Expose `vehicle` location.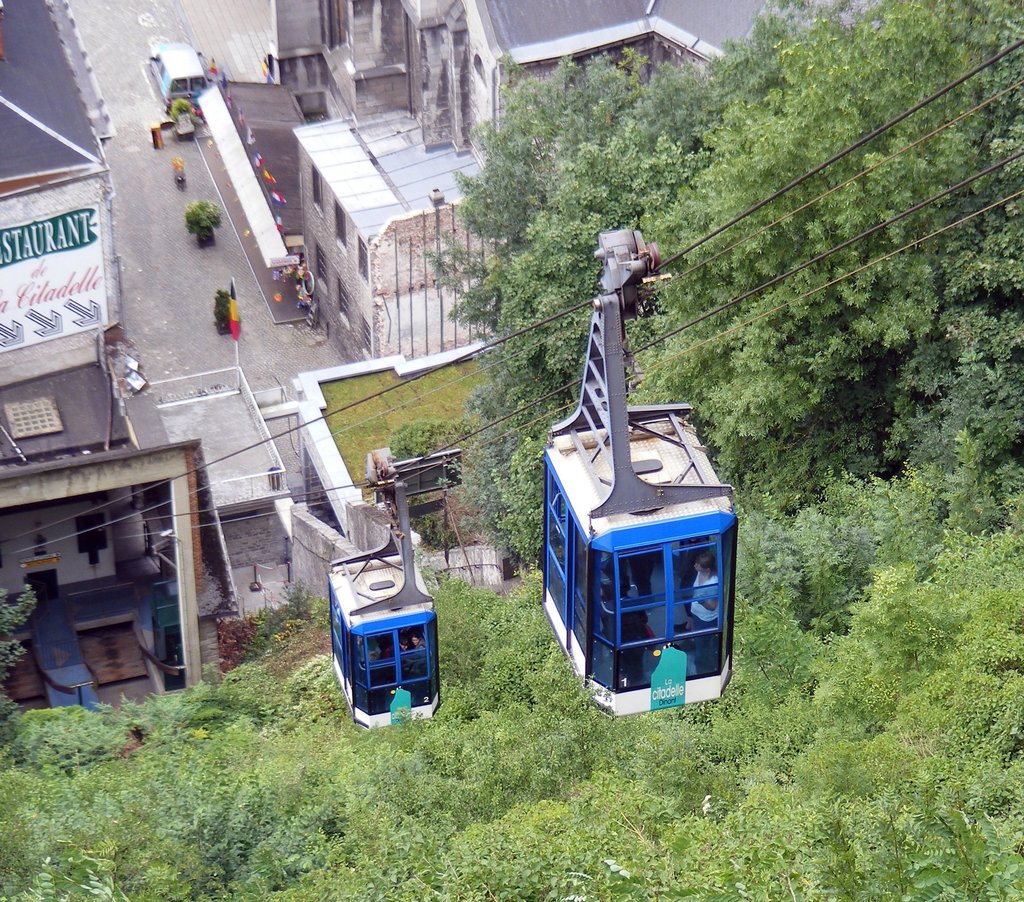
Exposed at BBox(324, 475, 439, 732).
